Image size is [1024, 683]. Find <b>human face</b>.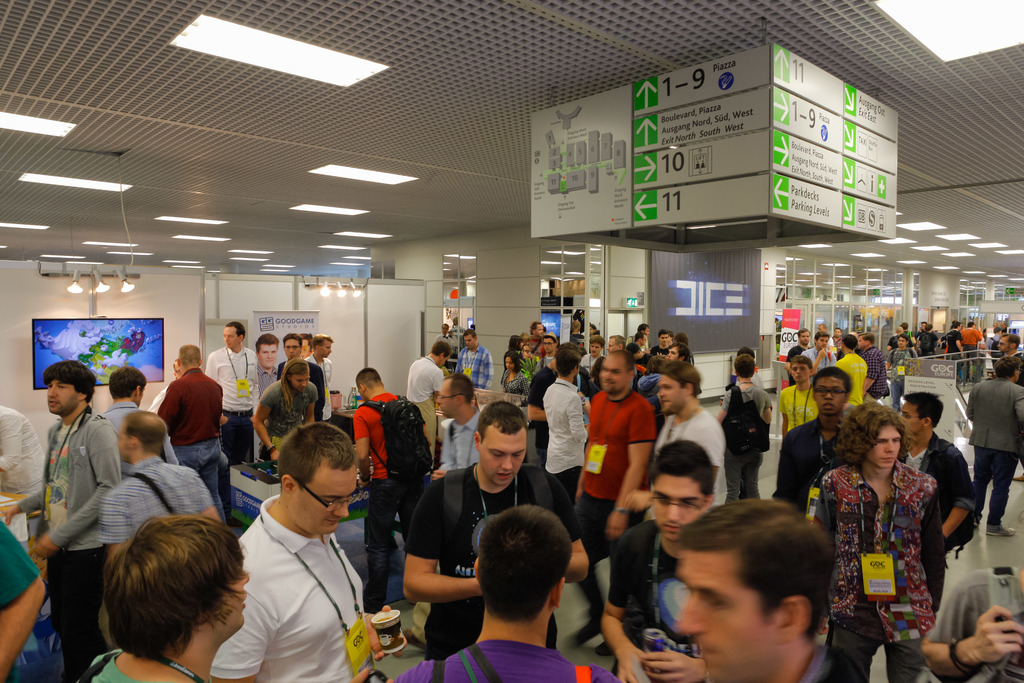
465 331 479 352.
